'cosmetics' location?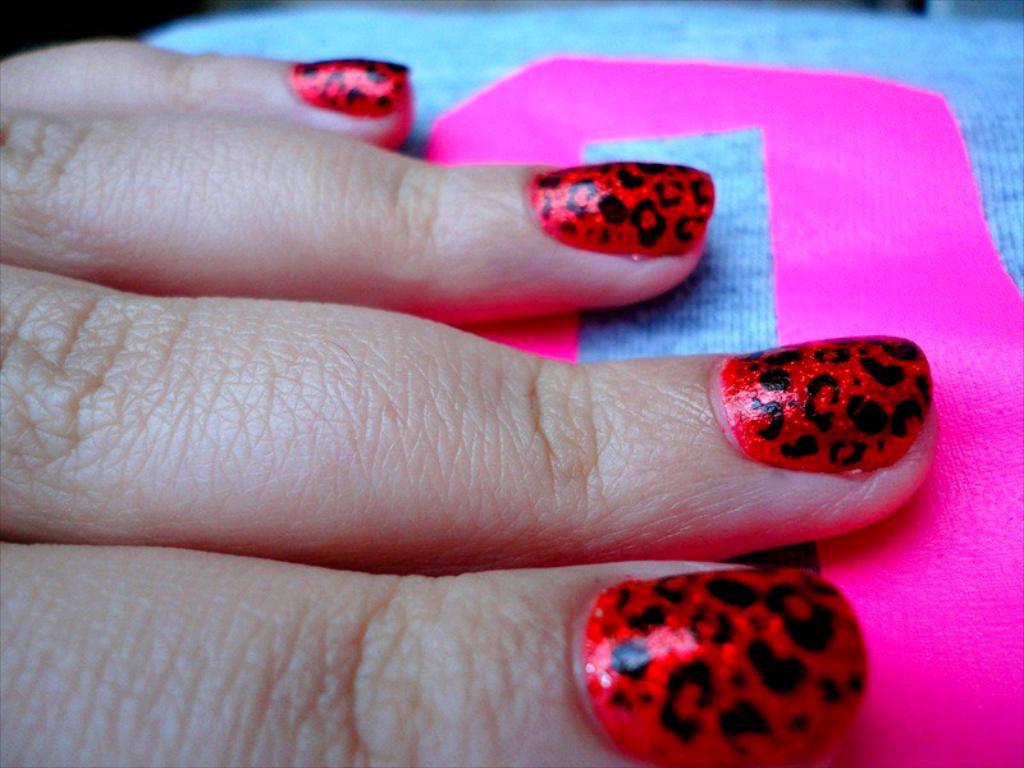
bbox=(571, 558, 876, 767)
